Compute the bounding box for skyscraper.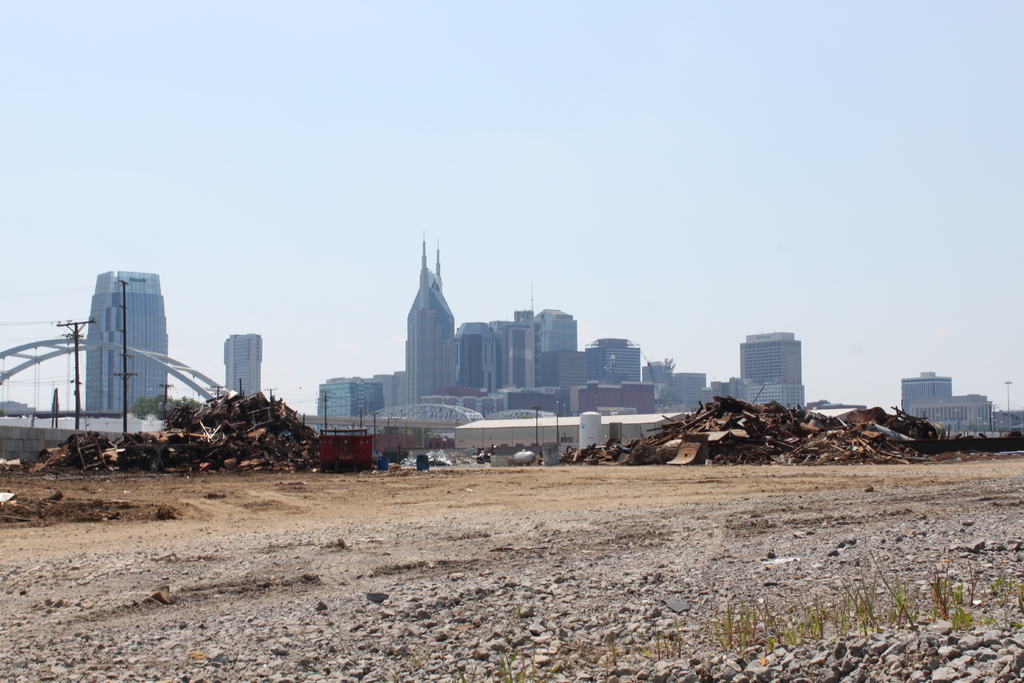
rect(79, 271, 174, 419).
